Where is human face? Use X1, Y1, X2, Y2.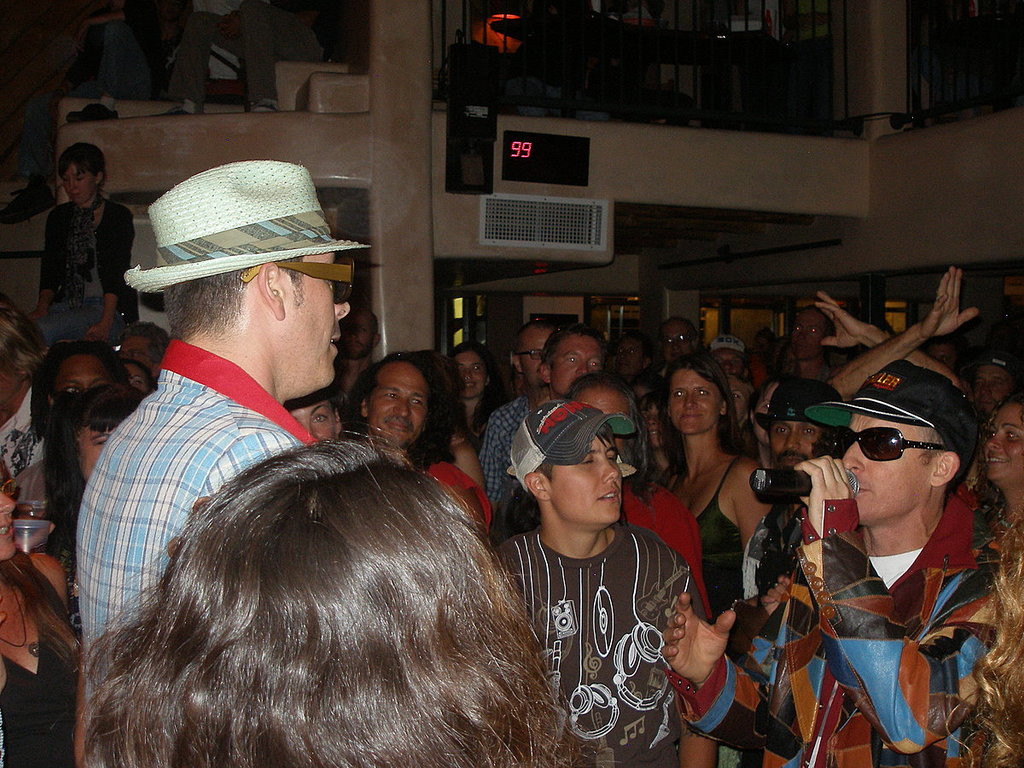
982, 405, 1023, 480.
